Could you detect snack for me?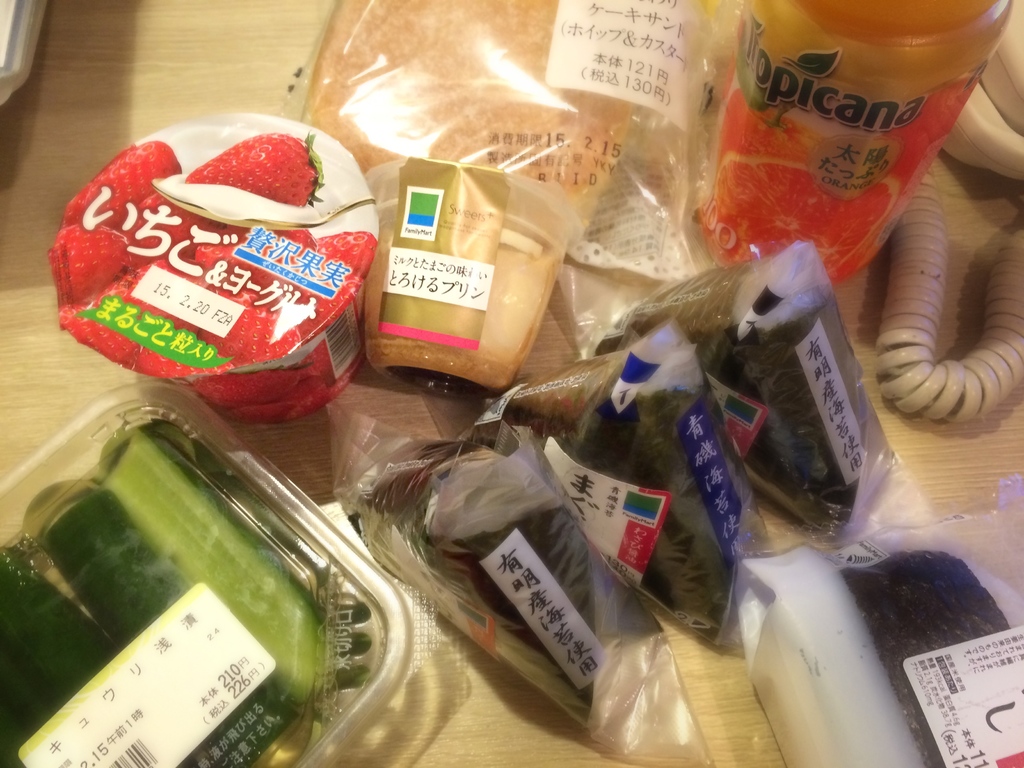
Detection result: (x1=580, y1=240, x2=893, y2=540).
